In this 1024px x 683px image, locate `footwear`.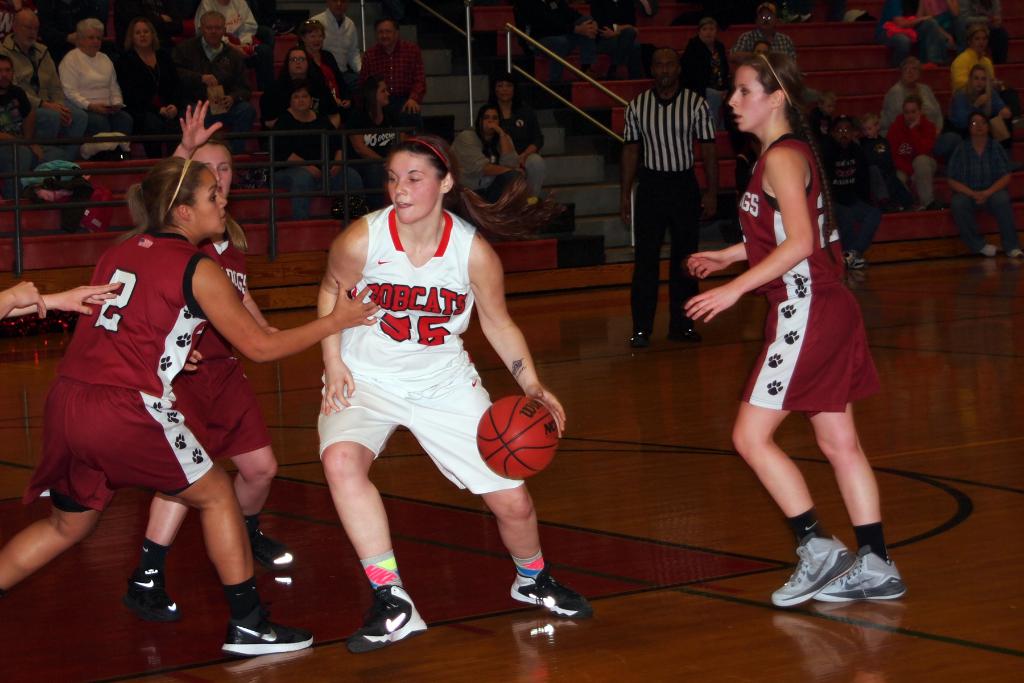
Bounding box: [813,547,908,604].
